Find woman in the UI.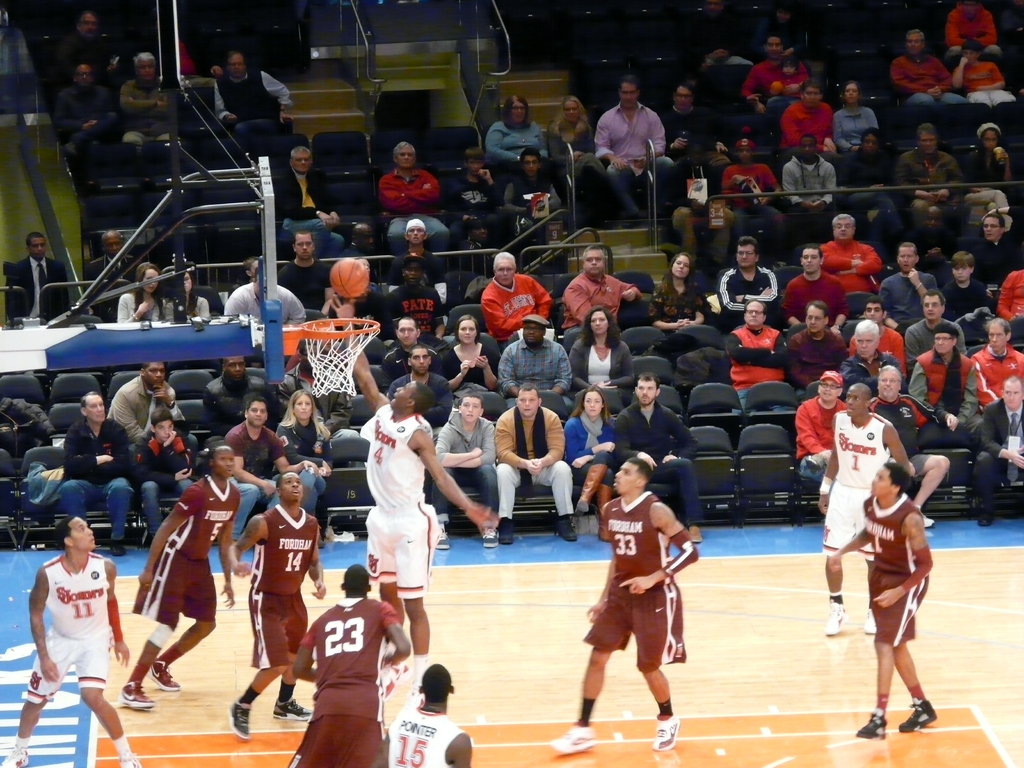
UI element at (left=275, top=388, right=331, bottom=546).
